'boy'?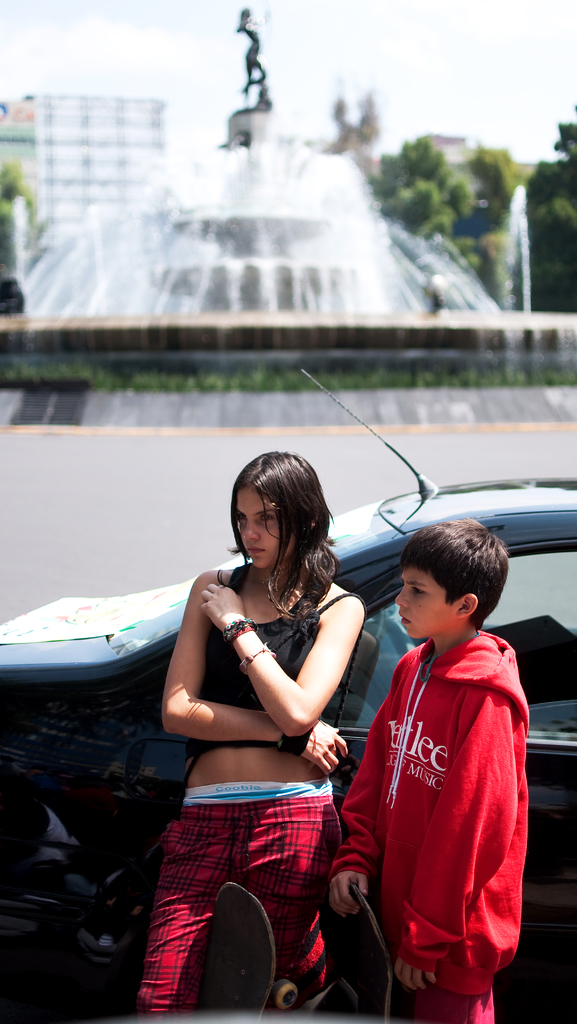
335 512 540 1007
